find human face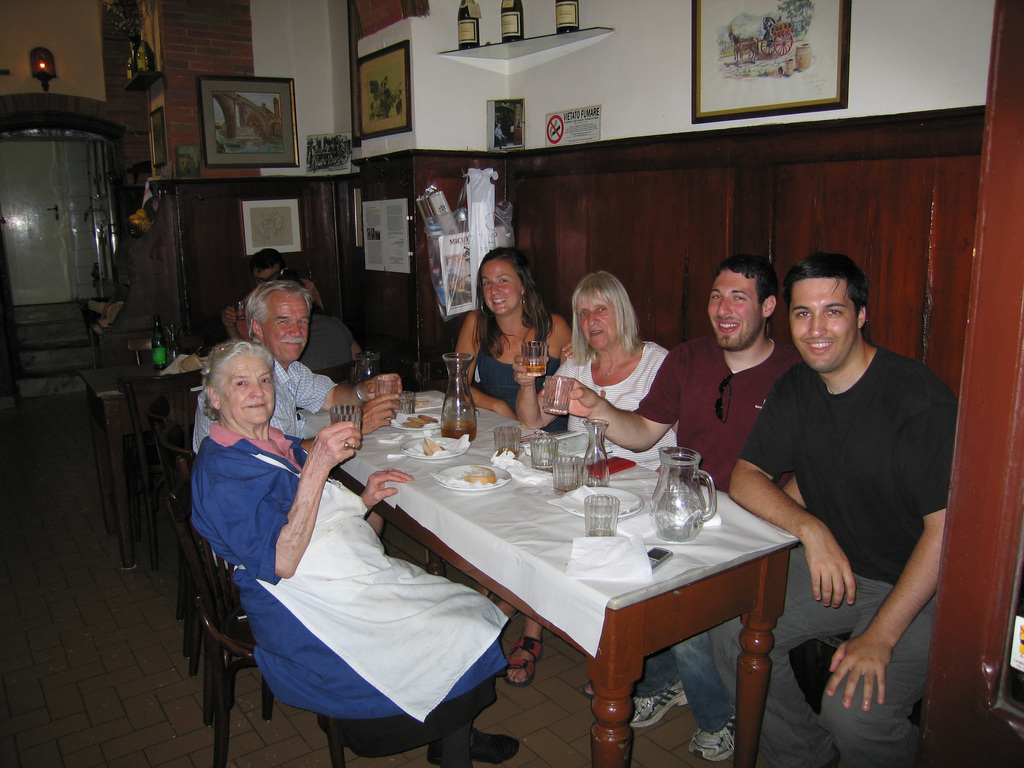
<bbox>789, 283, 860, 373</bbox>
